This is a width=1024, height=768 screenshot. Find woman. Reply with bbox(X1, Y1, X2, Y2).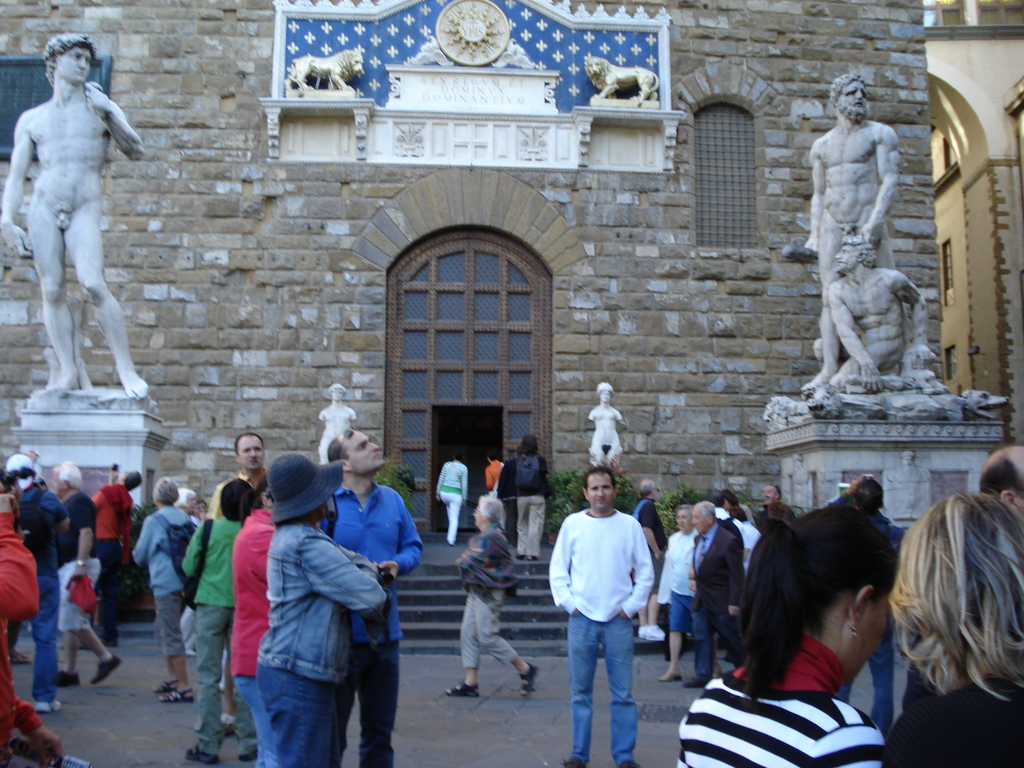
bbox(657, 506, 719, 680).
